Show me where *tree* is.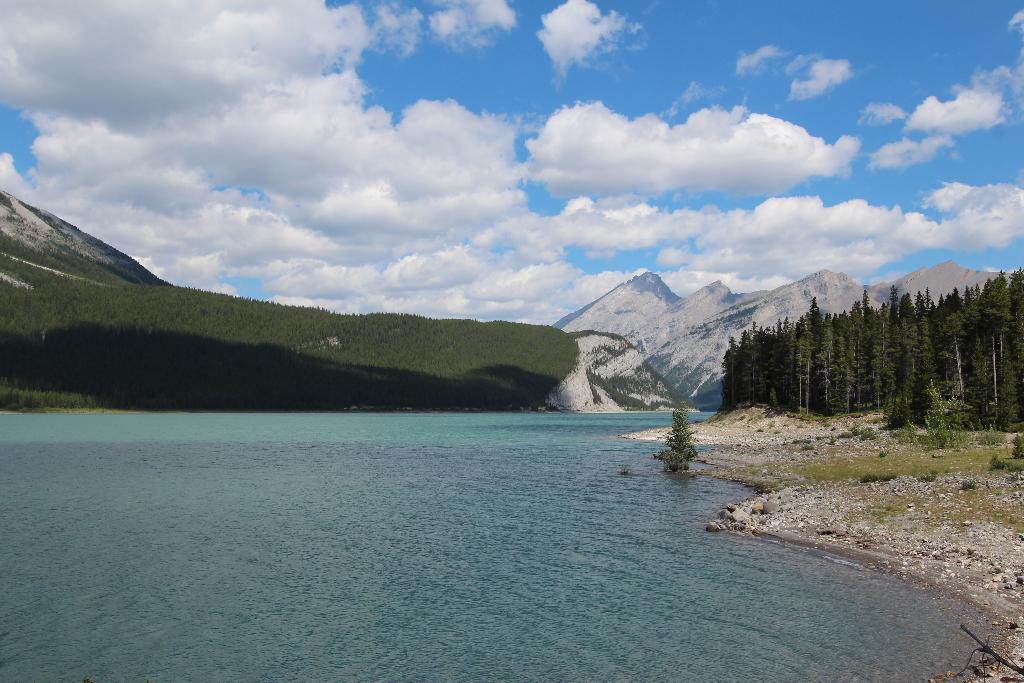
*tree* is at crop(658, 399, 700, 461).
